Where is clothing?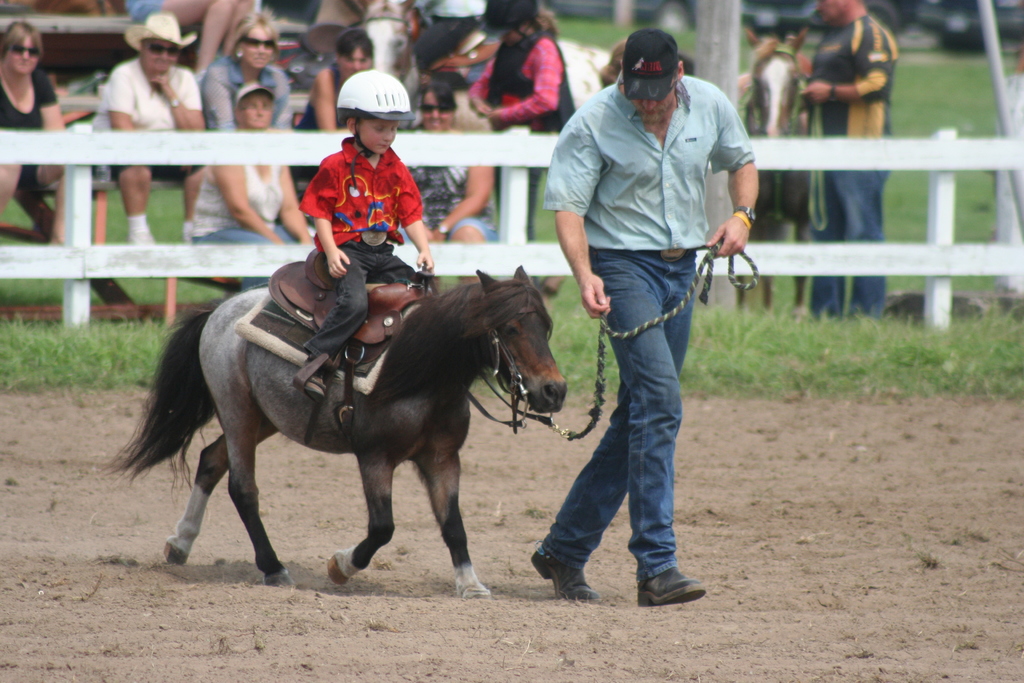
(120, 0, 168, 26).
